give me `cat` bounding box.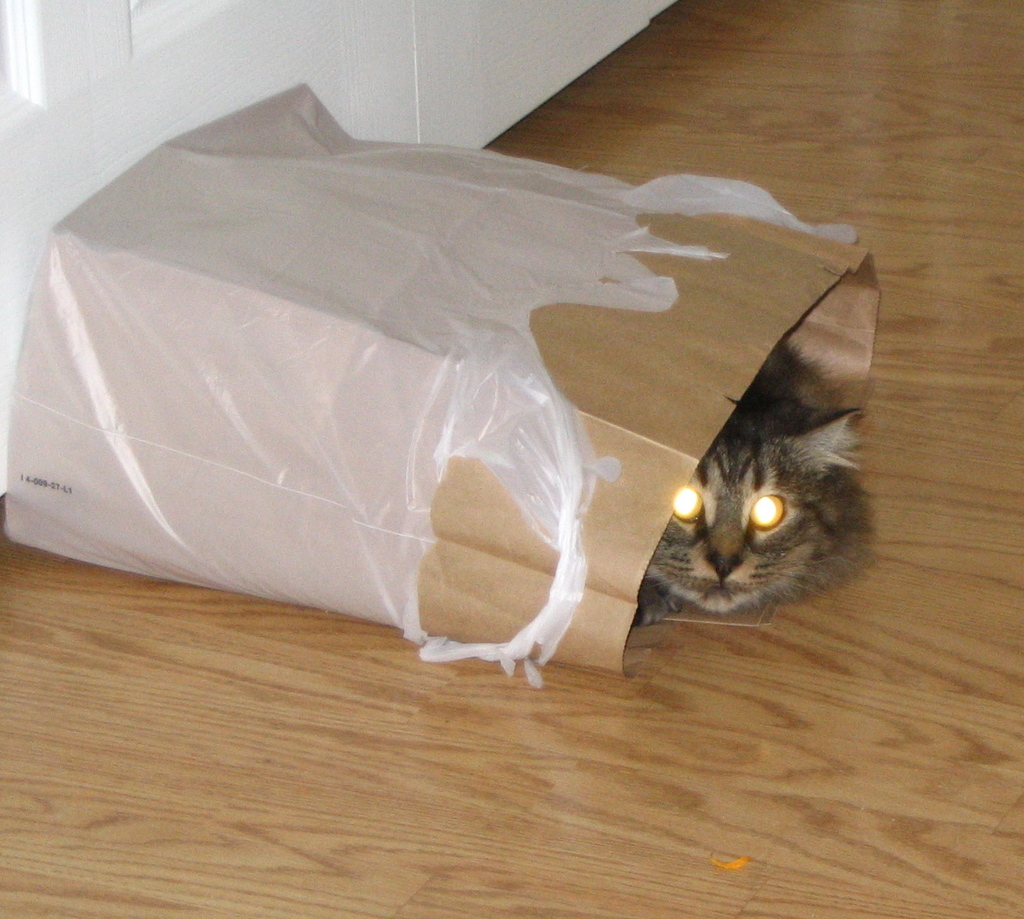
x1=633 y1=342 x2=878 y2=631.
